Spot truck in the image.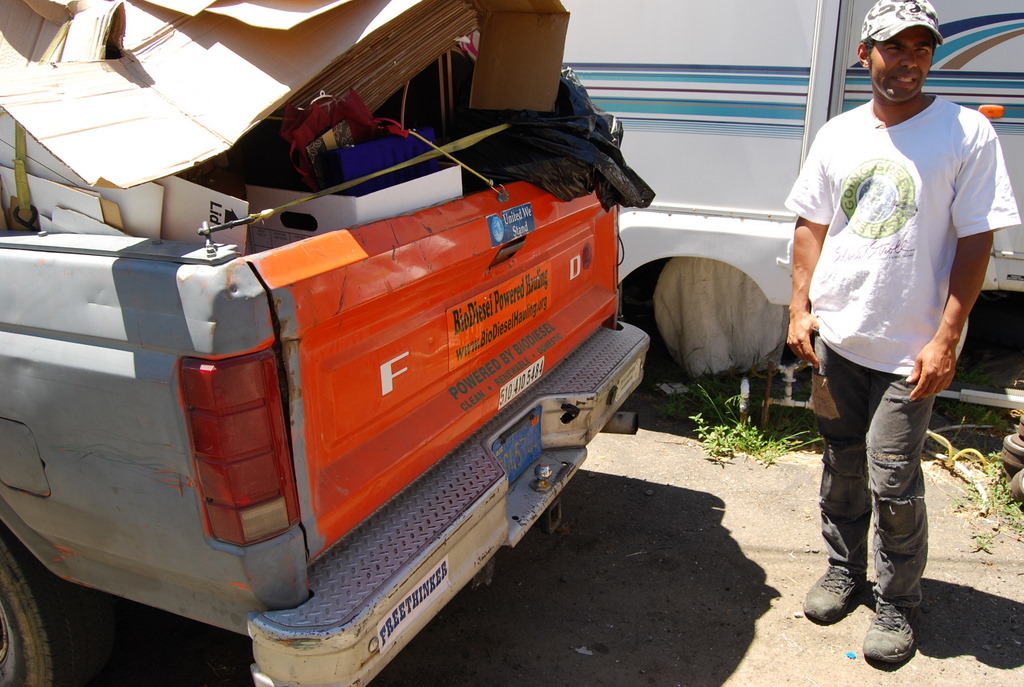
truck found at [0,216,658,686].
